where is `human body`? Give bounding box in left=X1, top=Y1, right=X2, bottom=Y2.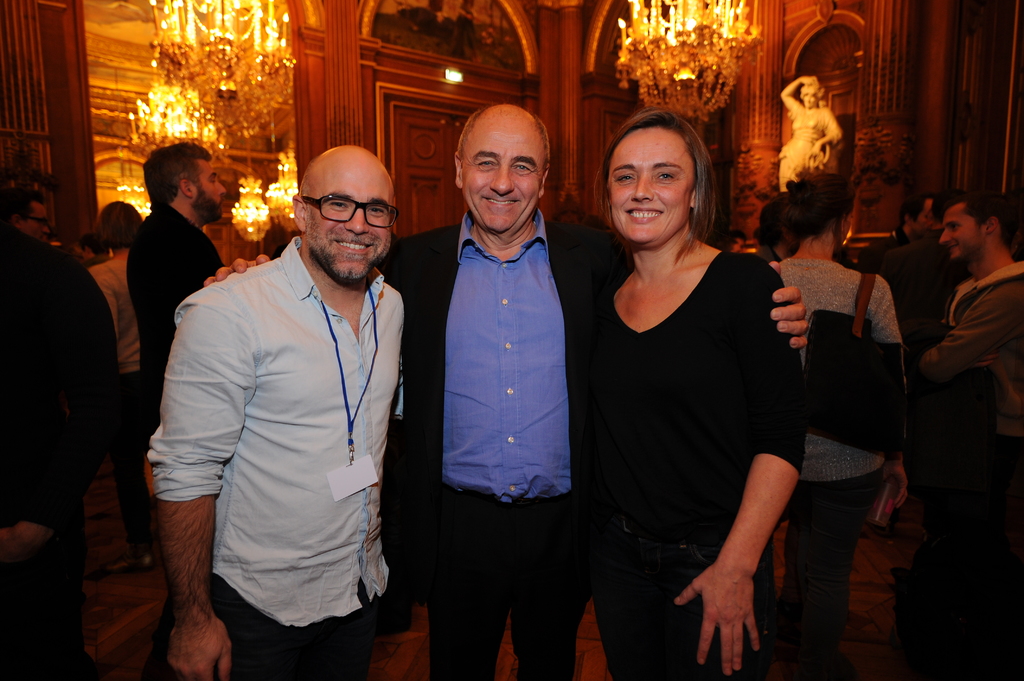
left=565, top=123, right=797, bottom=680.
